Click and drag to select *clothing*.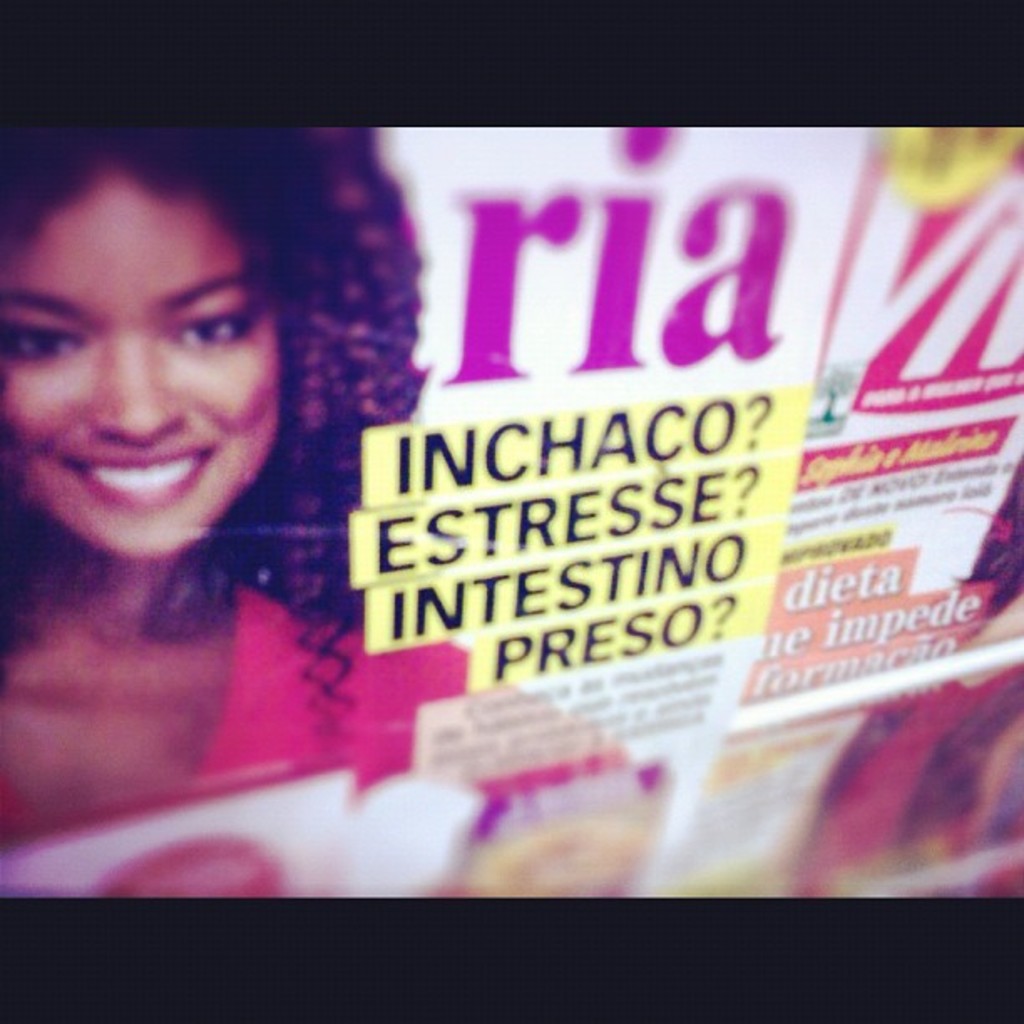
Selection: [0, 571, 482, 812].
